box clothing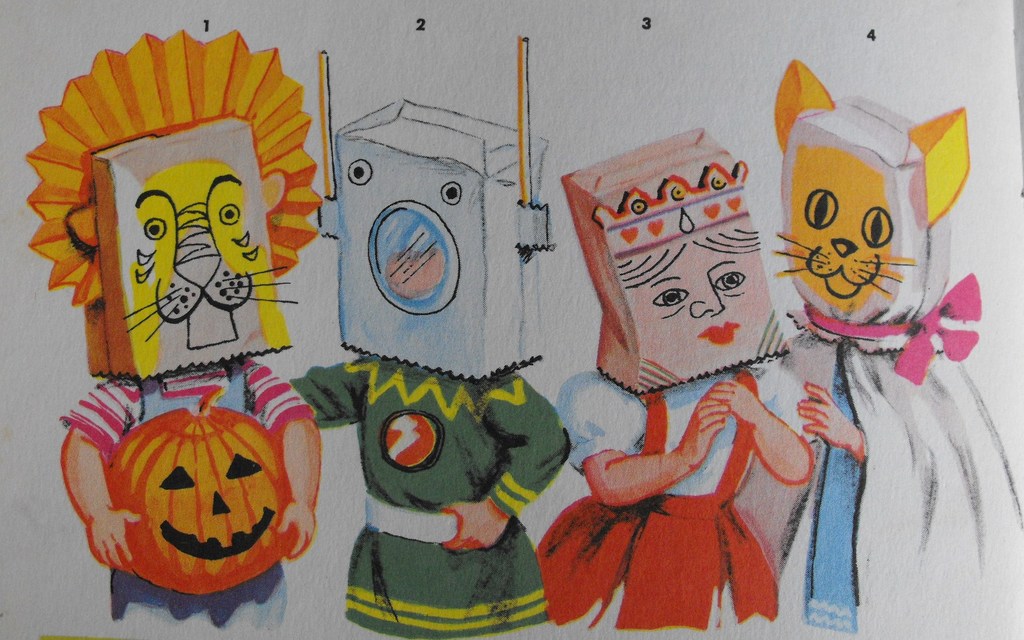
region(63, 370, 316, 628)
